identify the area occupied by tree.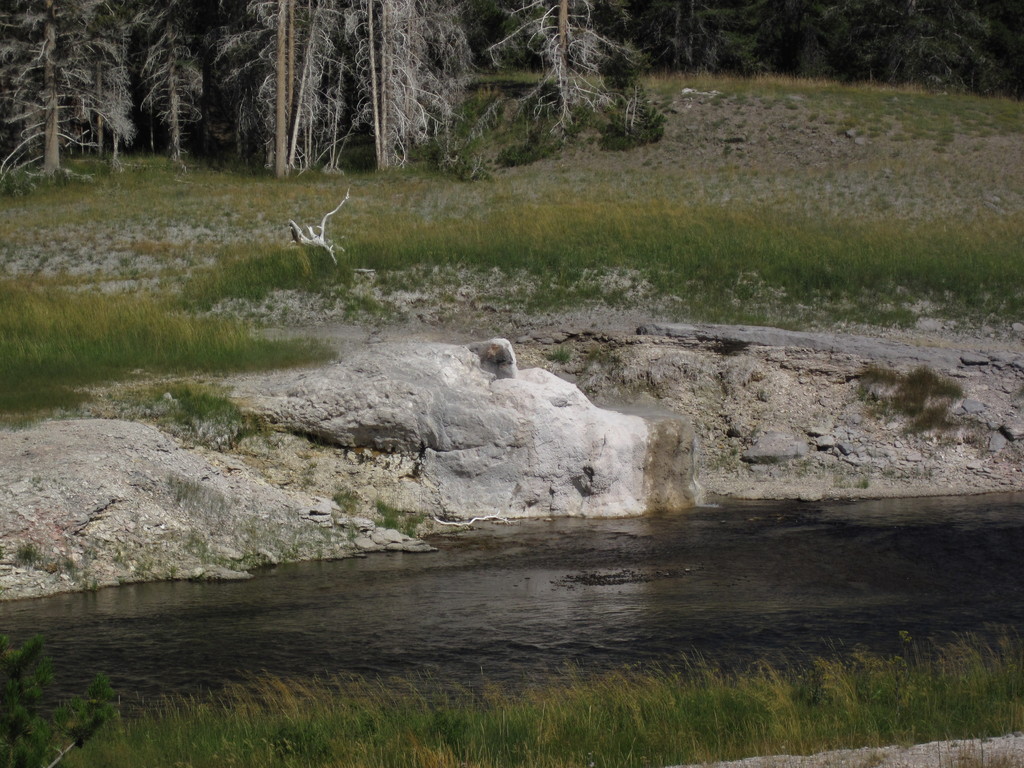
Area: left=0, top=0, right=127, bottom=181.
